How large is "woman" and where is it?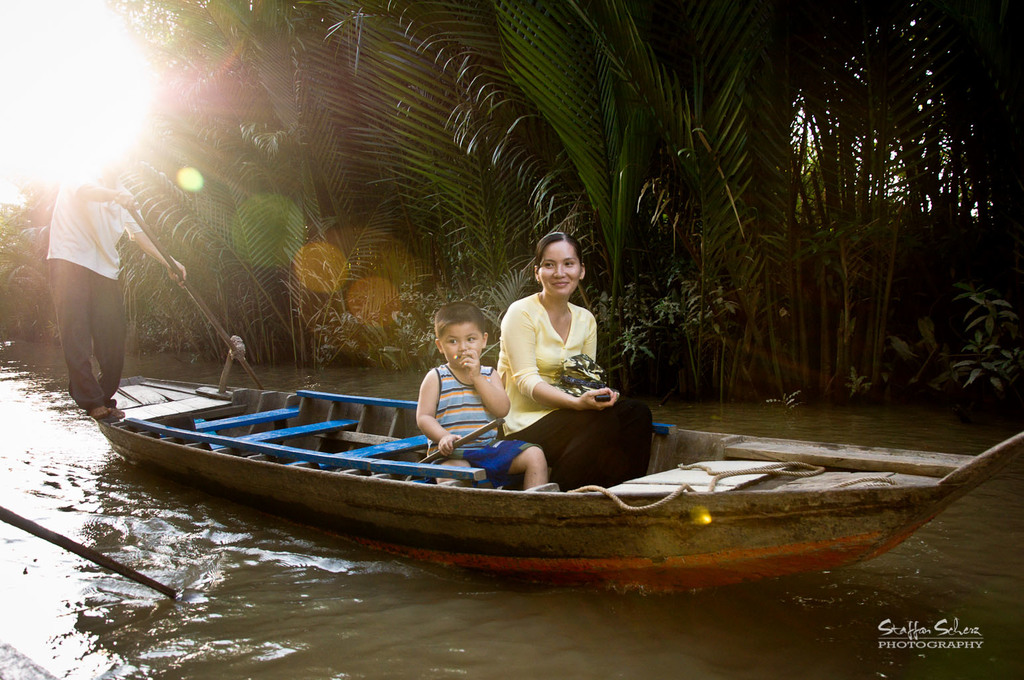
Bounding box: bbox=[507, 232, 652, 491].
